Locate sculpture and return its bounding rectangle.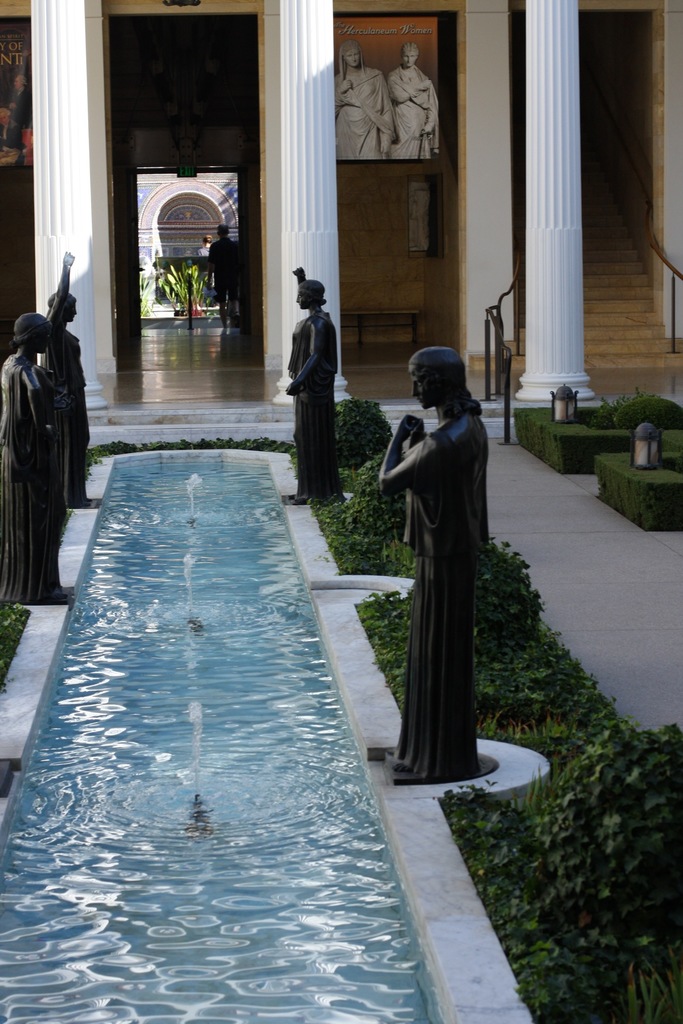
398 47 450 168.
